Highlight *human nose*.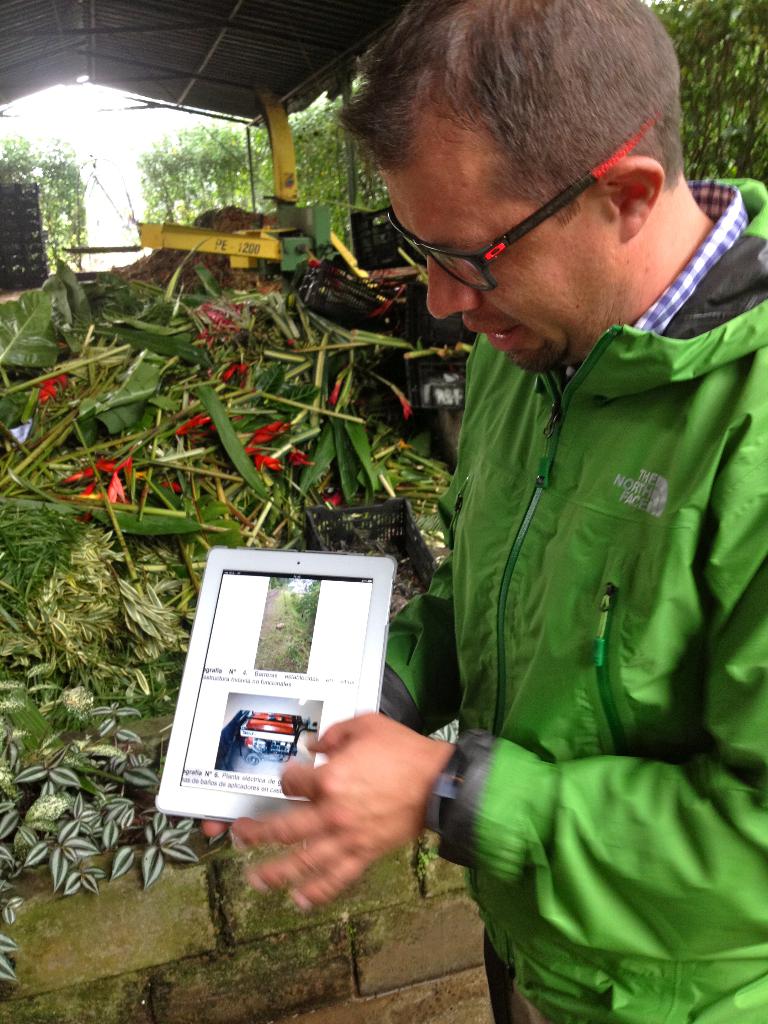
Highlighted region: box=[424, 256, 481, 322].
